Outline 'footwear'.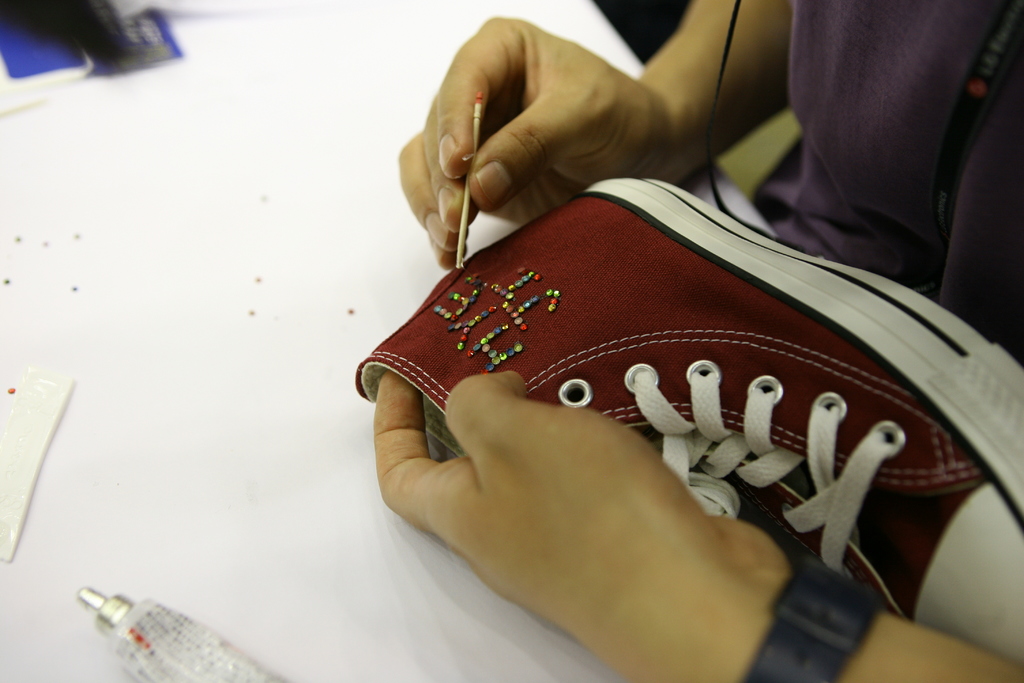
Outline: (351, 176, 1023, 675).
